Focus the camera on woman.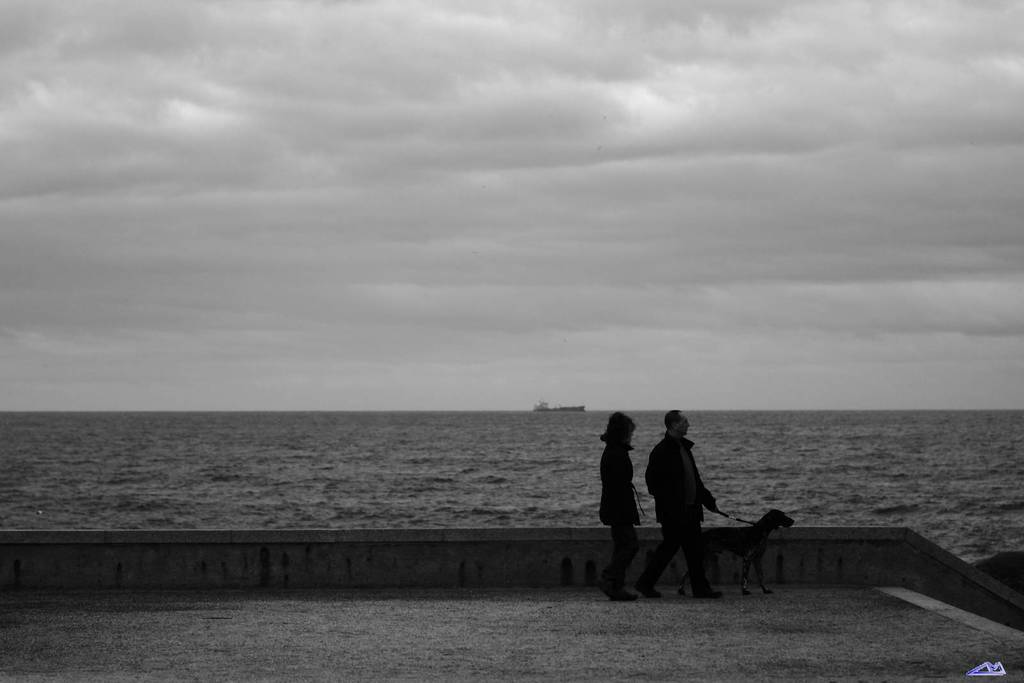
Focus region: [602, 419, 652, 579].
